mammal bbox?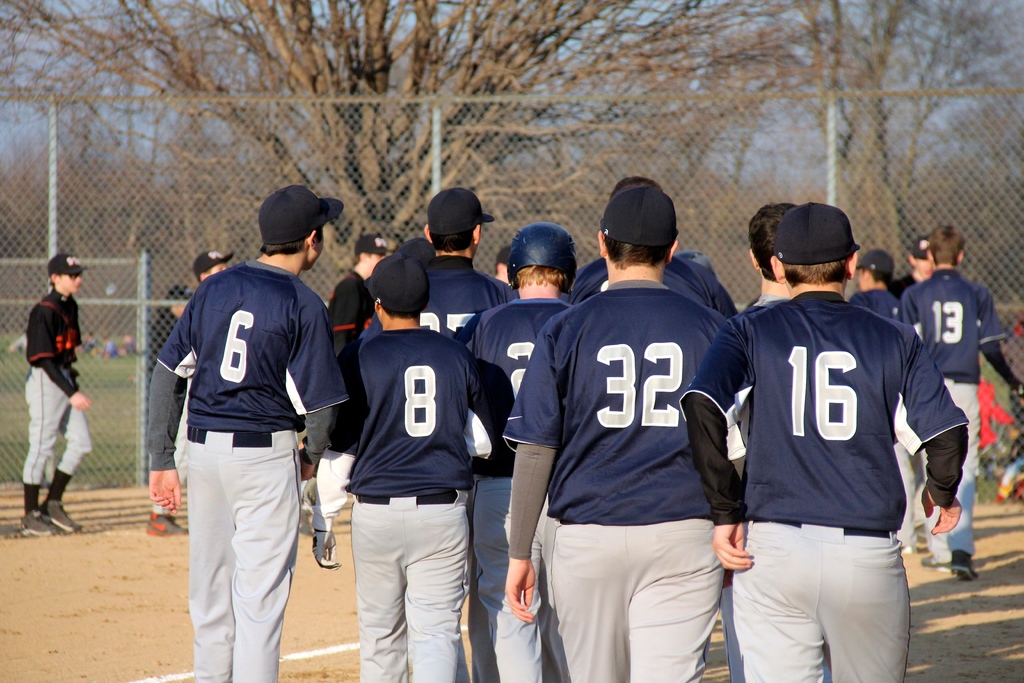
crop(19, 248, 90, 536)
